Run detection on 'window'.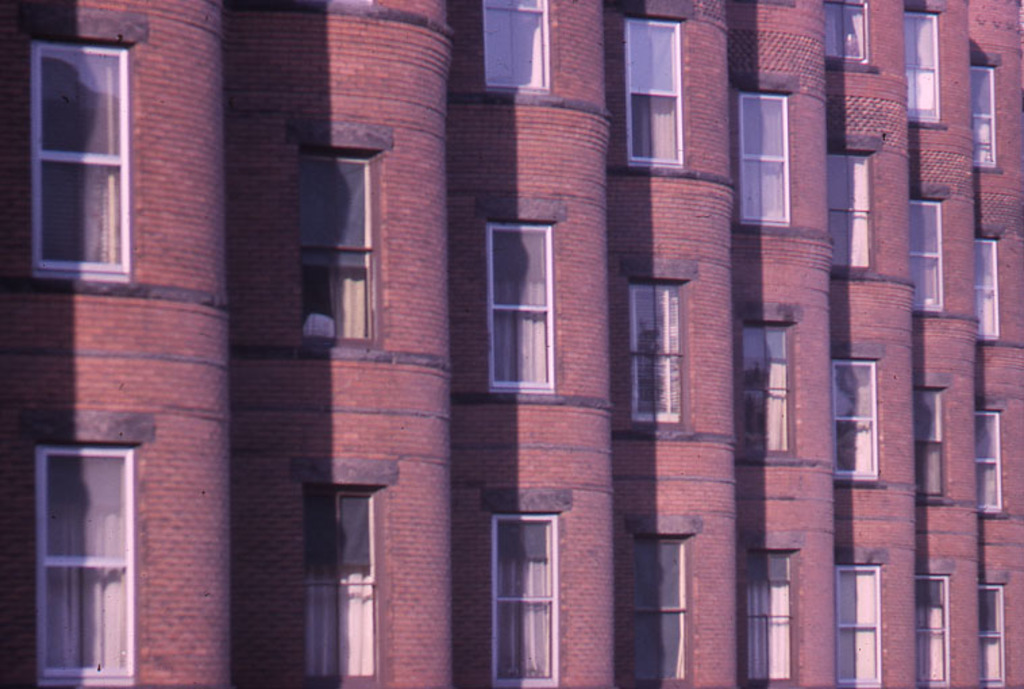
Result: (32,447,136,688).
